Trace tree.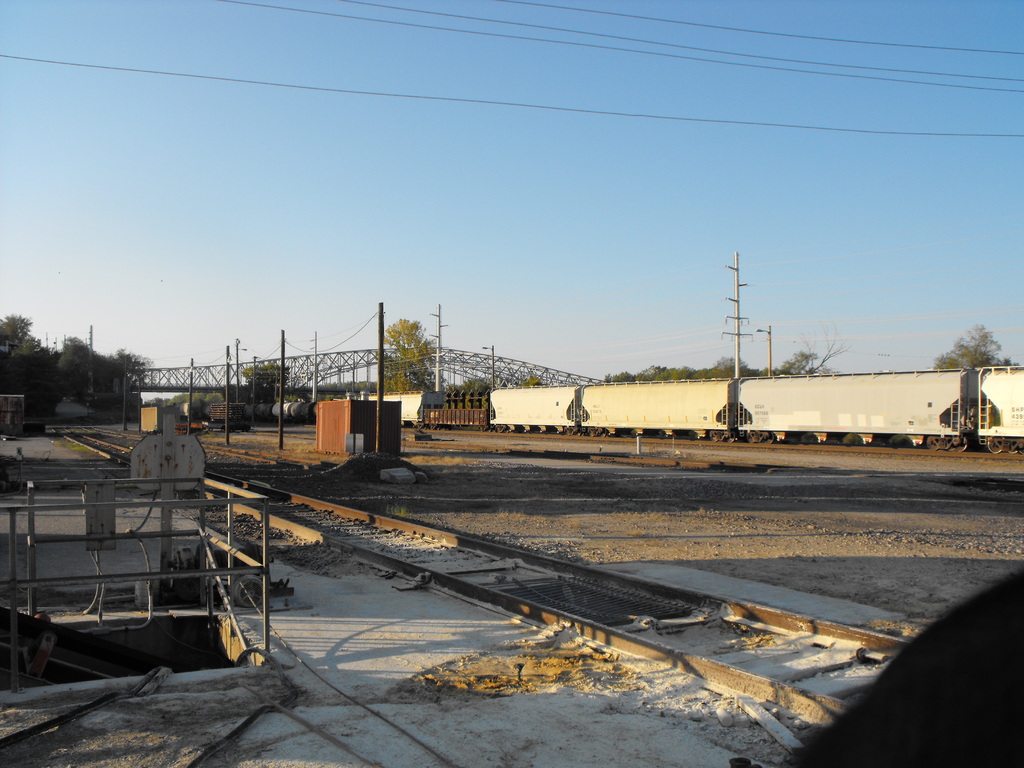
Traced to region(931, 323, 1014, 369).
